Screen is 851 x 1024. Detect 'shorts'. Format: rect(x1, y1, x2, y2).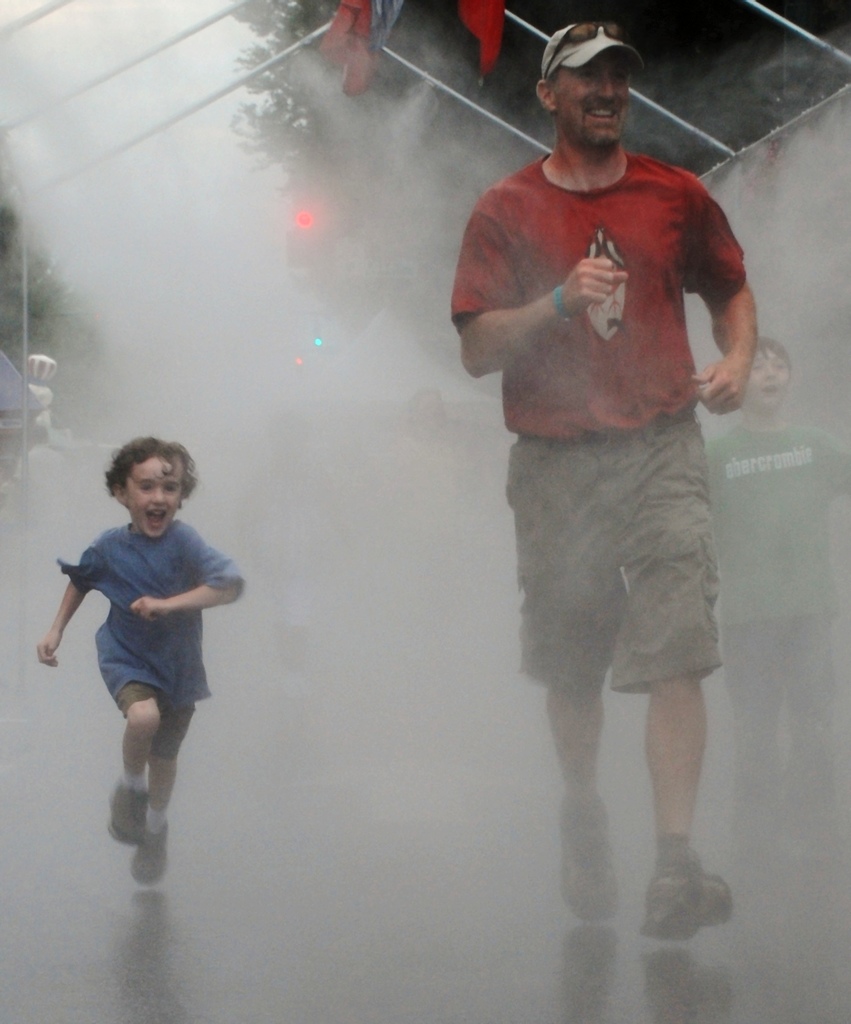
rect(469, 386, 758, 714).
